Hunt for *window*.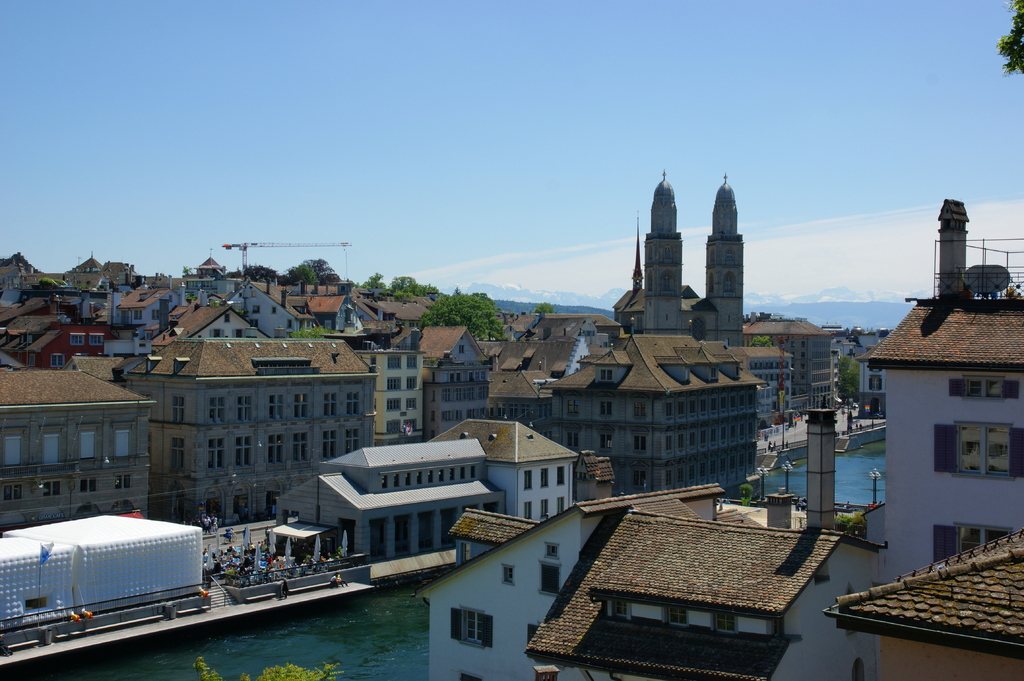
Hunted down at crop(387, 399, 402, 412).
